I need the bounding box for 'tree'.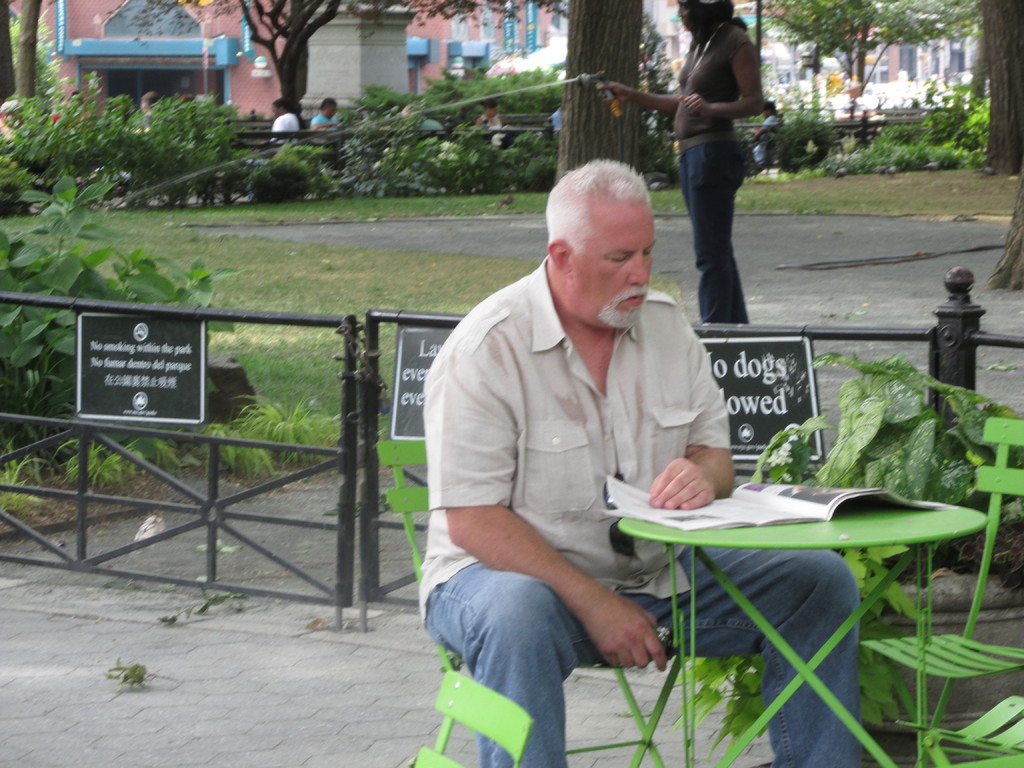
Here it is: [780,0,908,130].
